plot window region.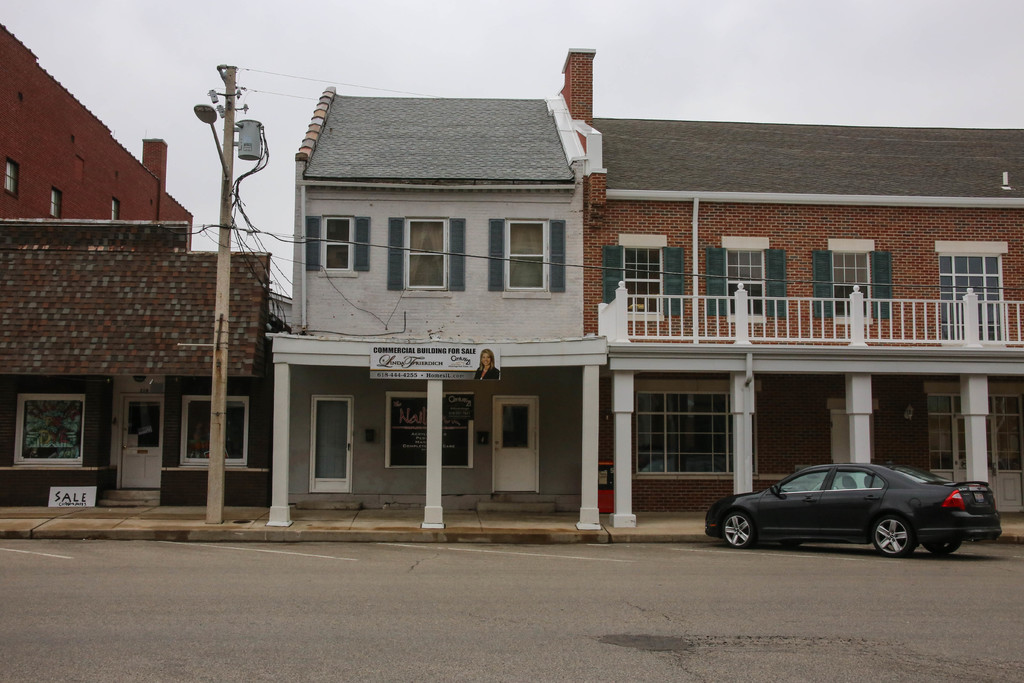
Plotted at box=[172, 398, 252, 470].
